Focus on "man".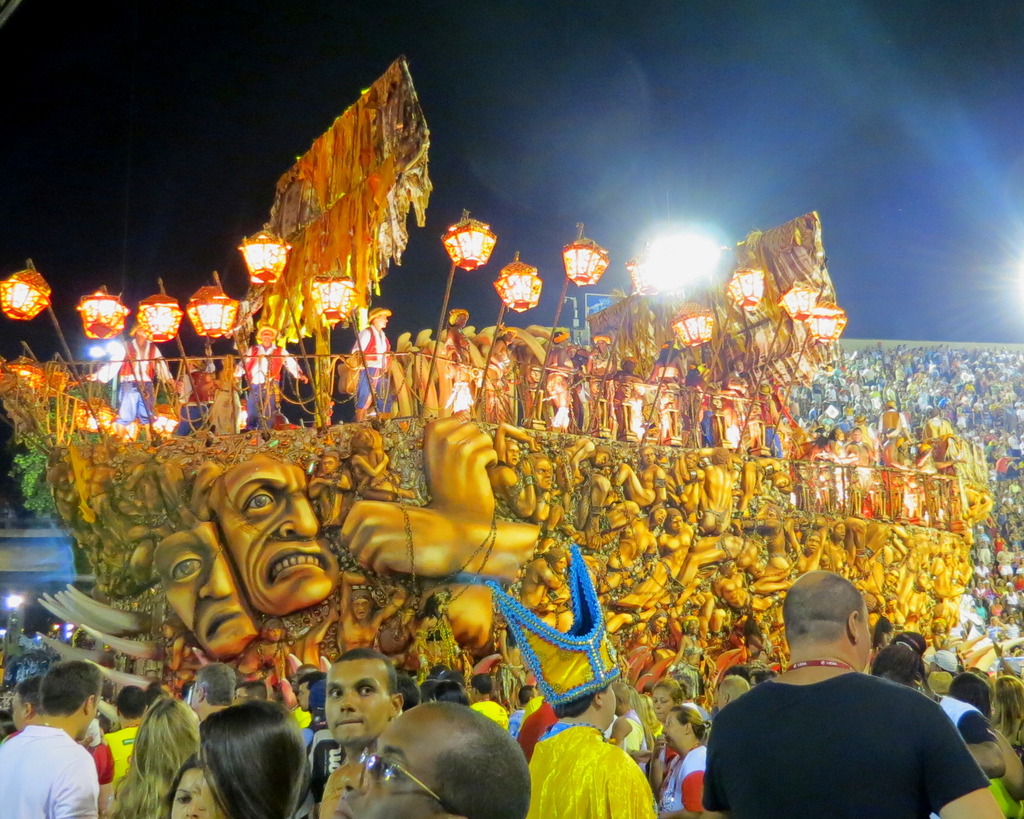
Focused at 348, 309, 396, 417.
